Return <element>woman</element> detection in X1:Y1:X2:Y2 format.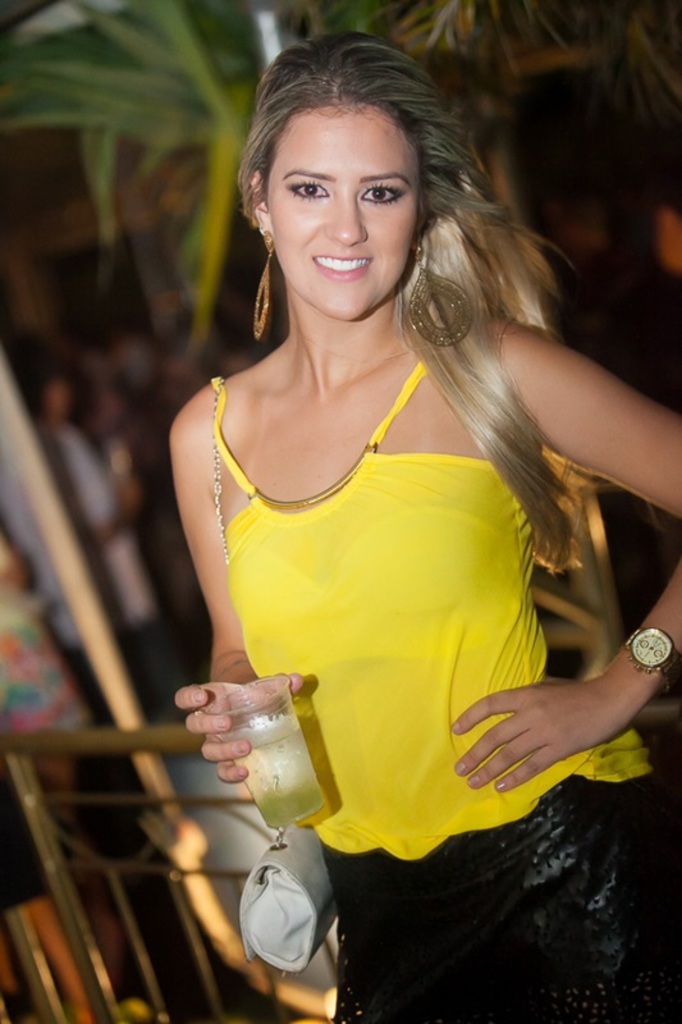
182:46:681:1023.
